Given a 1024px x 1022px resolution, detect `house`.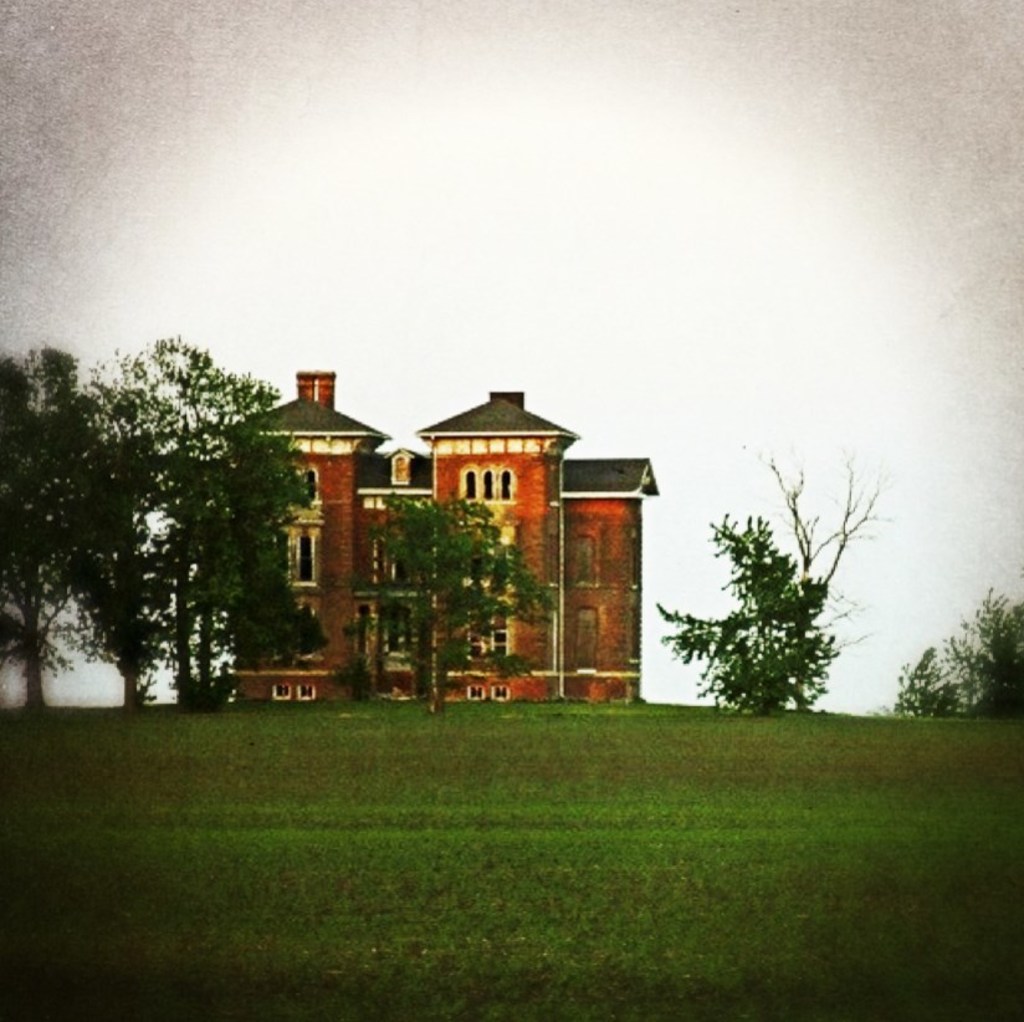
region(215, 367, 657, 709).
